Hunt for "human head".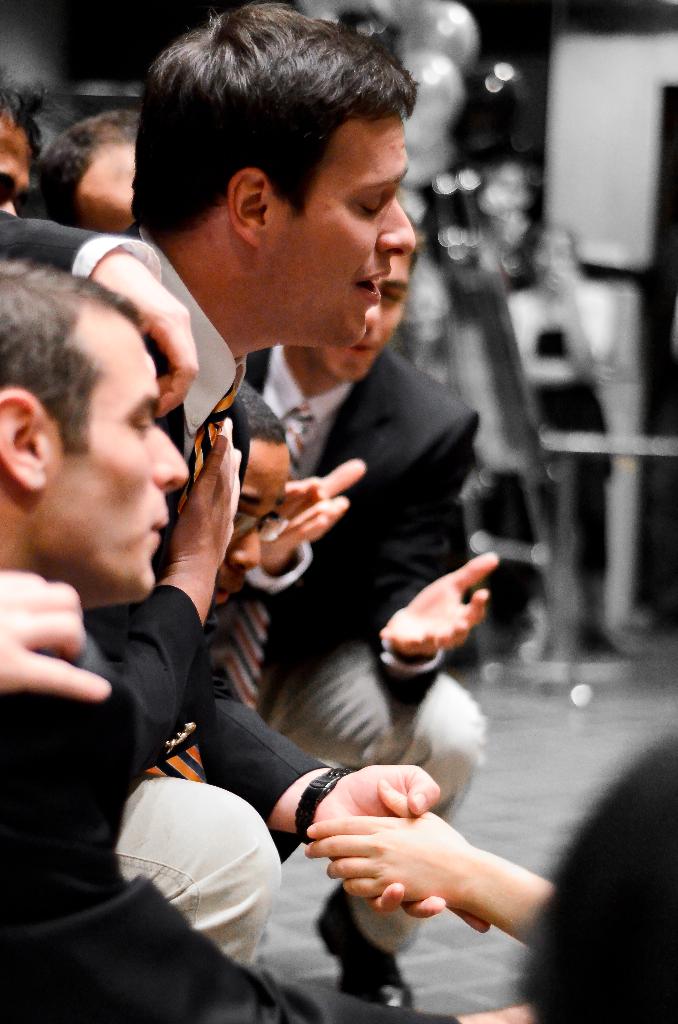
Hunted down at bbox(216, 381, 297, 614).
